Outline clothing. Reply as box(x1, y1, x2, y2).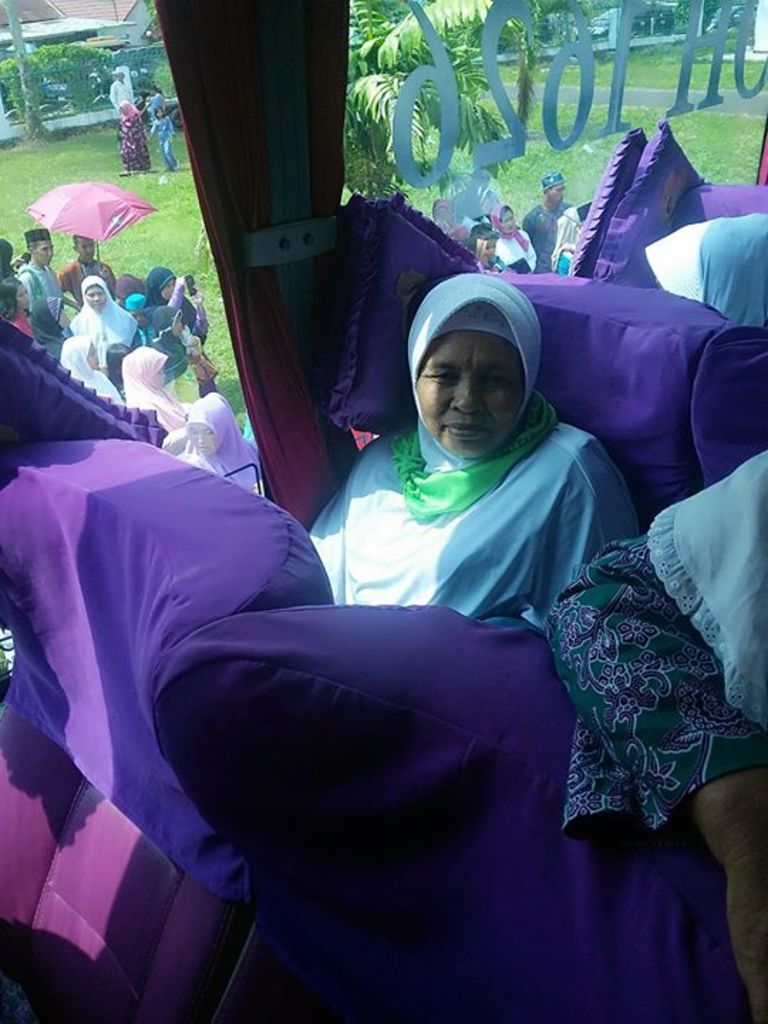
box(489, 232, 533, 282).
